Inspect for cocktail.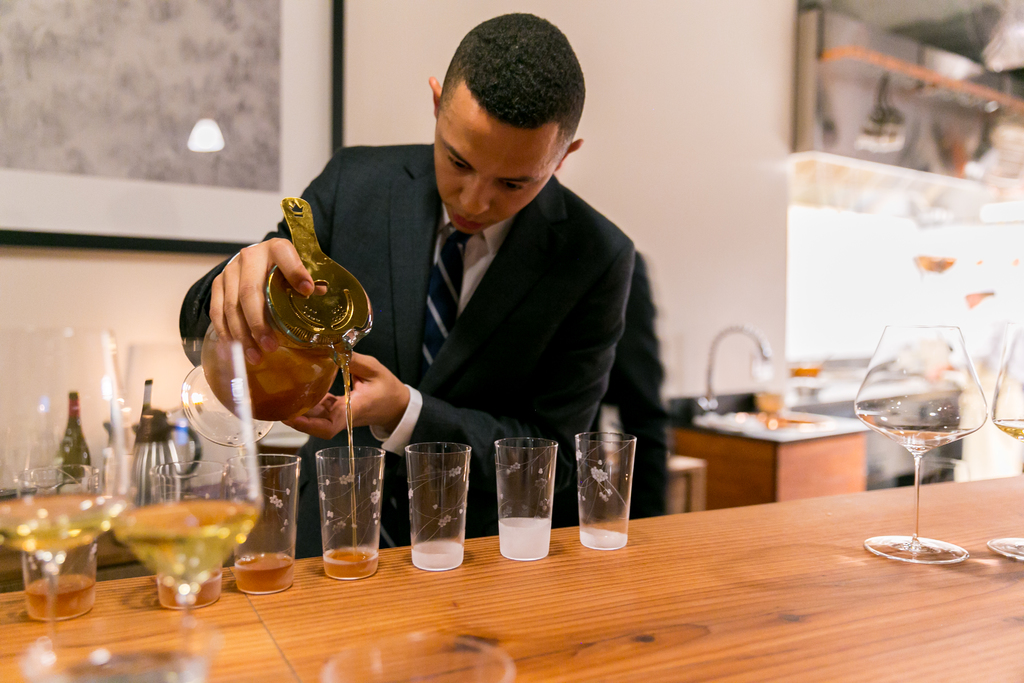
Inspection: box(20, 468, 99, 628).
